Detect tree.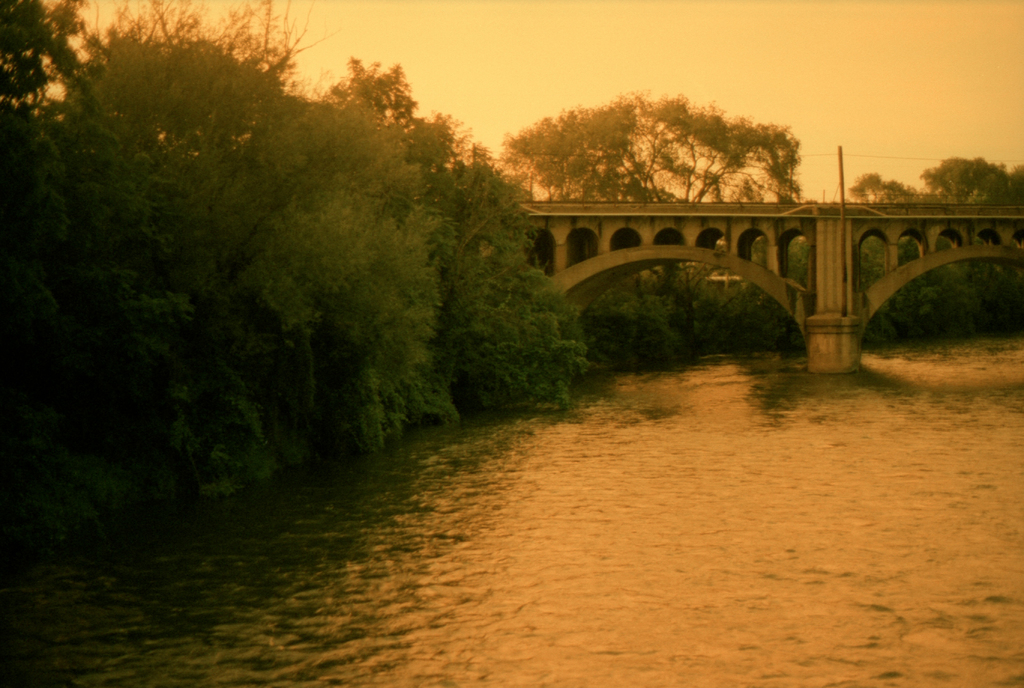
Detected at 324/61/580/397.
